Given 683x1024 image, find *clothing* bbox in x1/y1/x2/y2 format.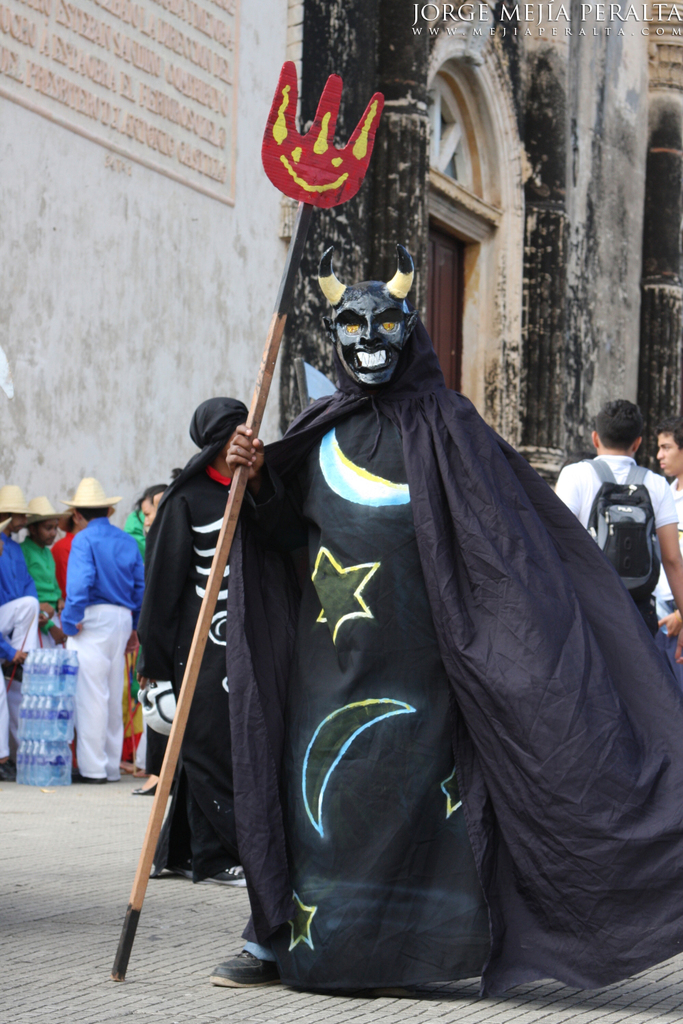
541/459/682/664.
